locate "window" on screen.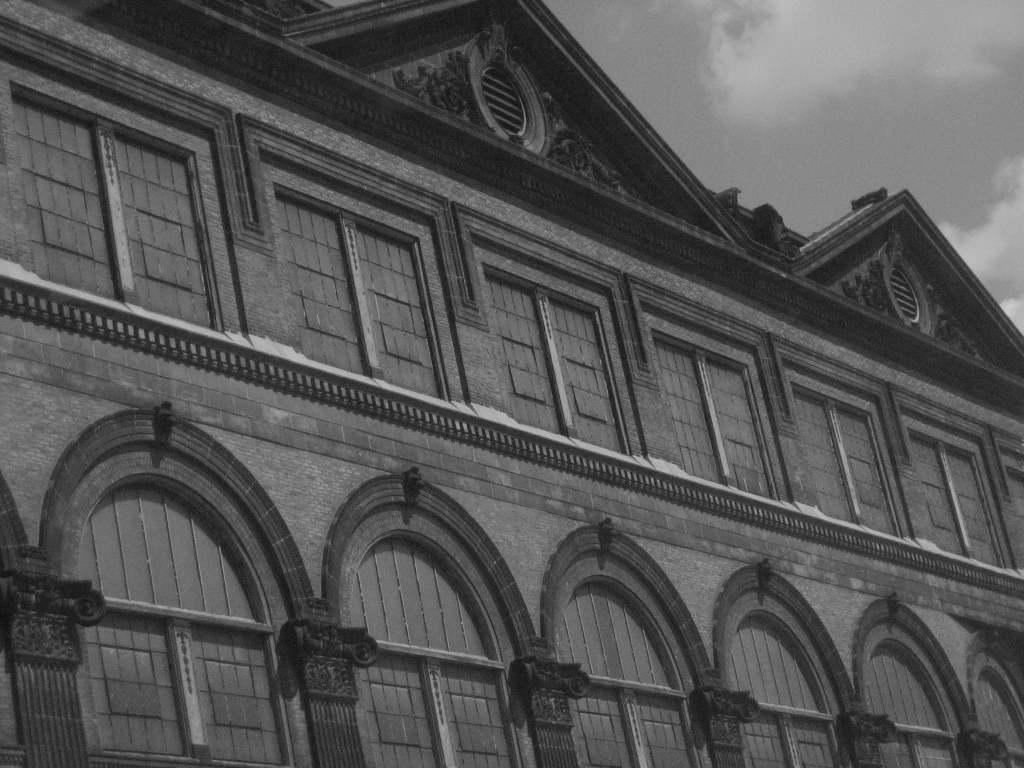
On screen at (732, 614, 837, 766).
